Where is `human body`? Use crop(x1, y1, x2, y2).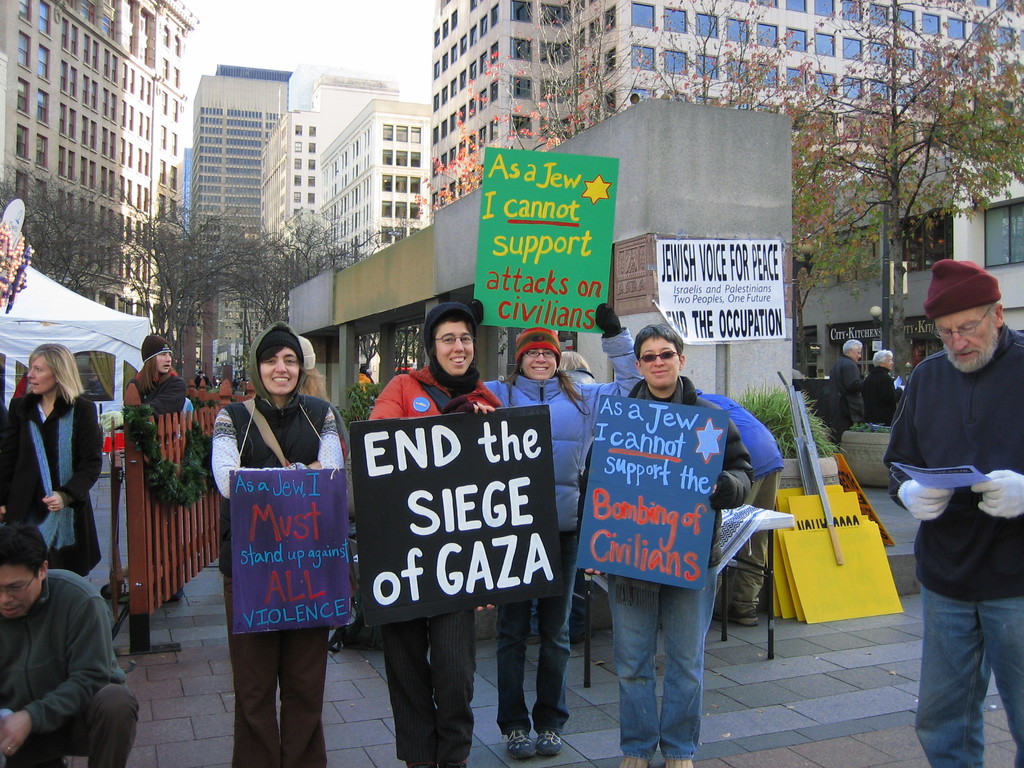
crop(829, 341, 860, 447).
